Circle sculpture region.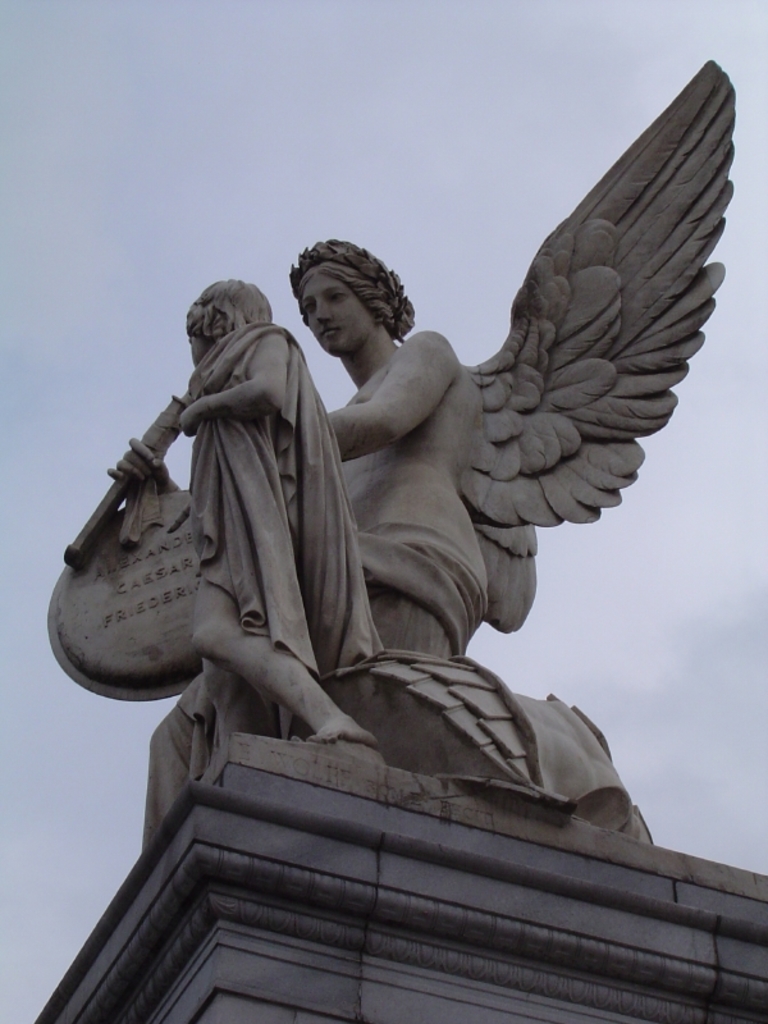
Region: bbox(87, 265, 401, 754).
